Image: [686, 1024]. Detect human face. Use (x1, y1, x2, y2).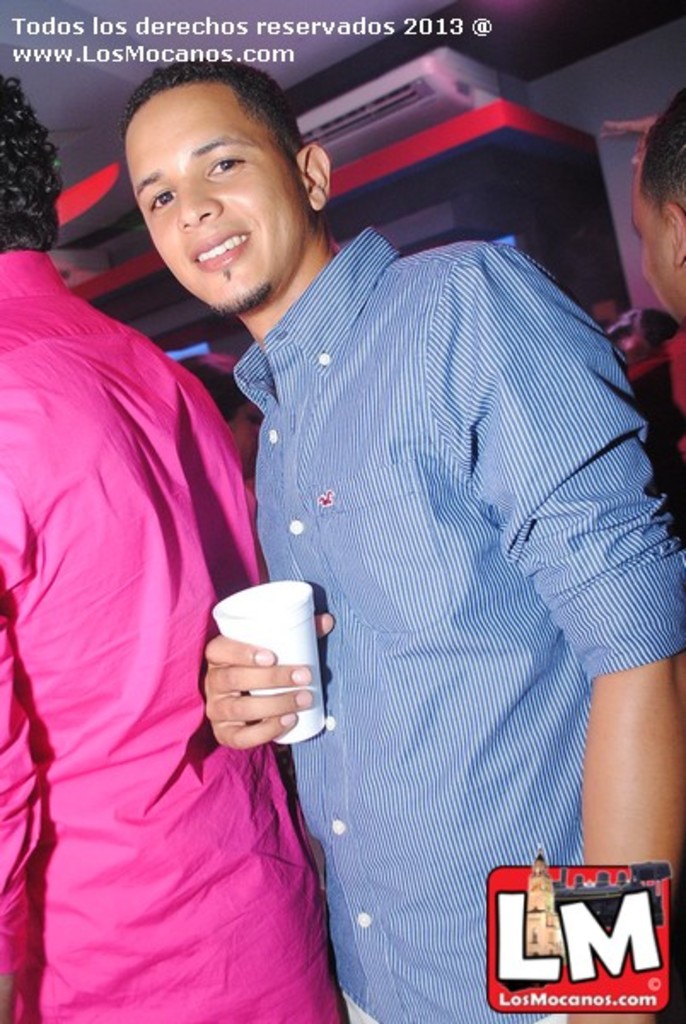
(123, 82, 297, 319).
